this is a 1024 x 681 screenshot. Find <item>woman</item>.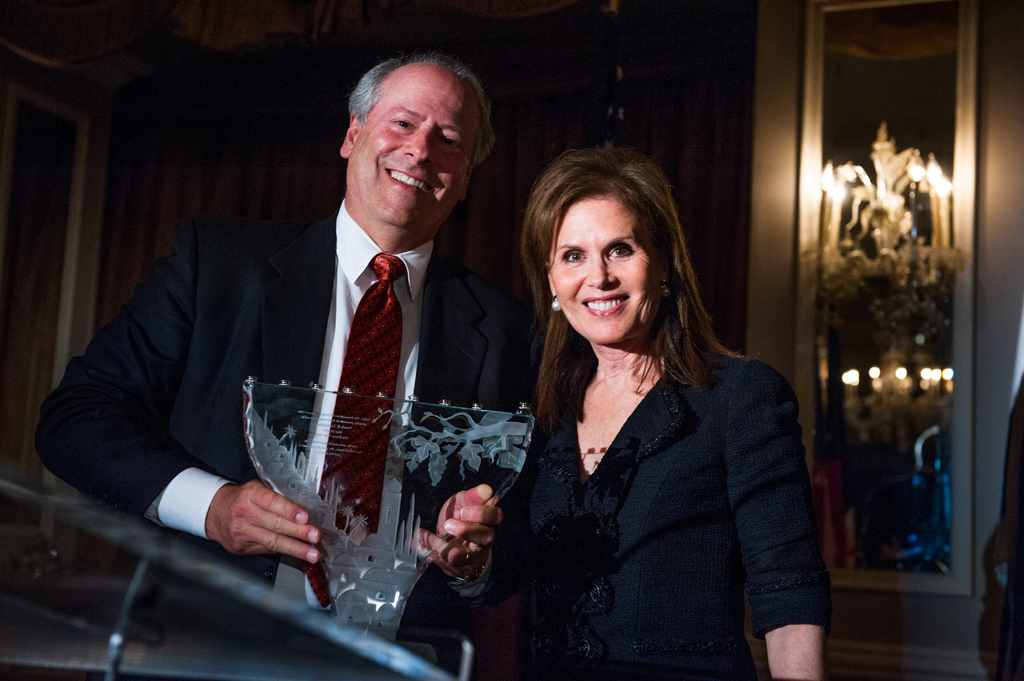
Bounding box: [x1=478, y1=159, x2=826, y2=677].
